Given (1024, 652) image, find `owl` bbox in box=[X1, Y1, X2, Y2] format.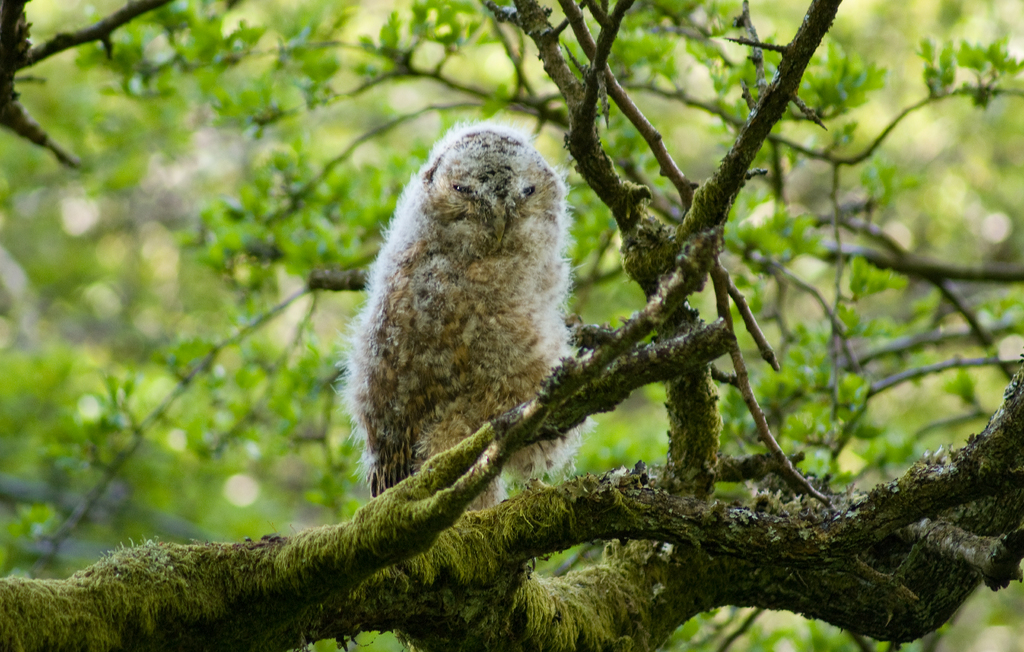
box=[345, 110, 596, 540].
